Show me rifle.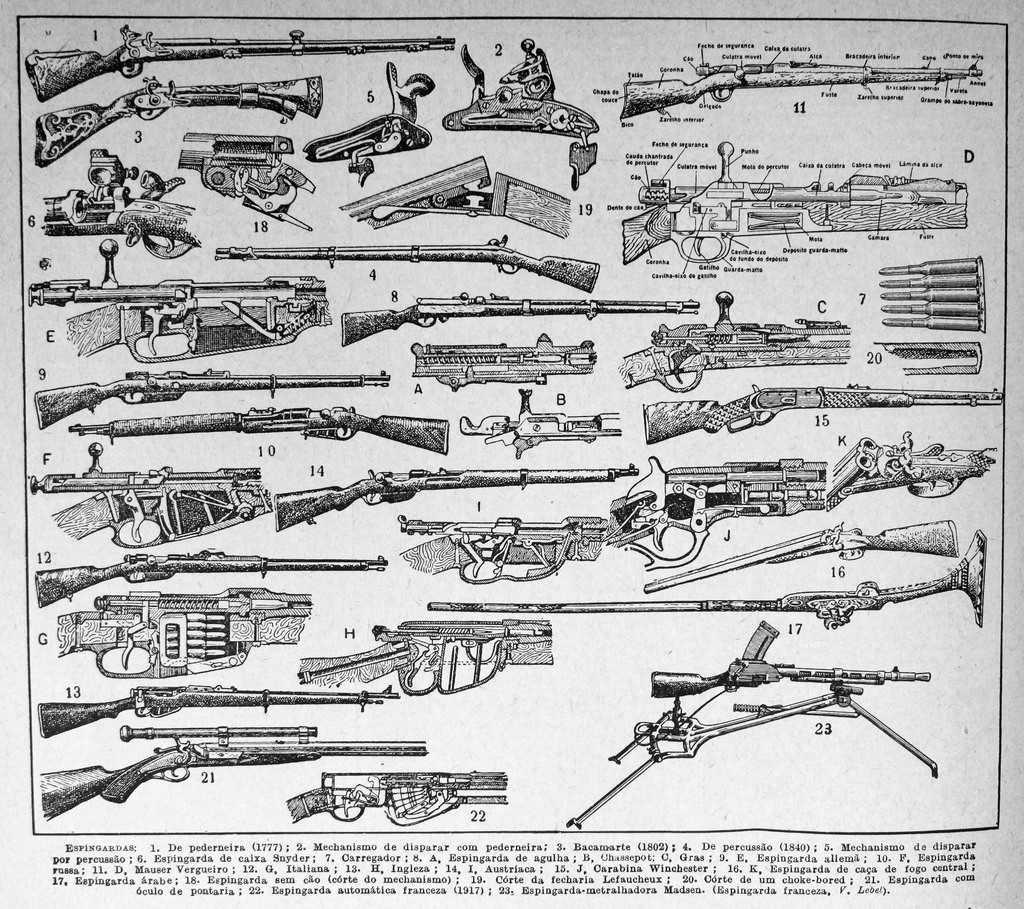
rifle is here: x1=643, y1=381, x2=1003, y2=445.
